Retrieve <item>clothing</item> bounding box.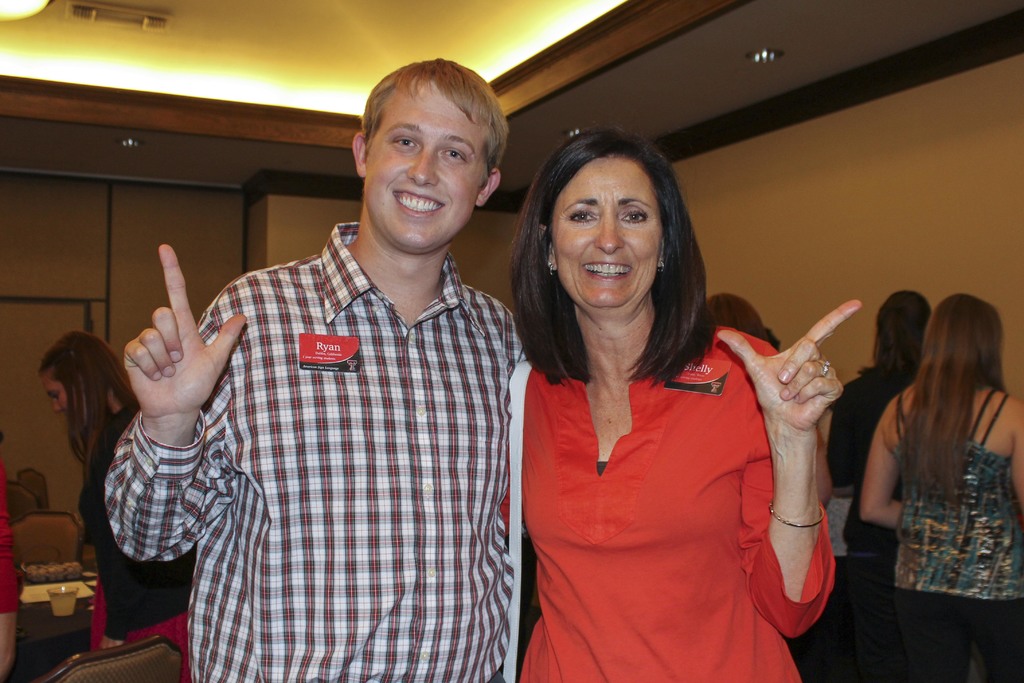
Bounding box: [x1=1, y1=444, x2=24, y2=682].
